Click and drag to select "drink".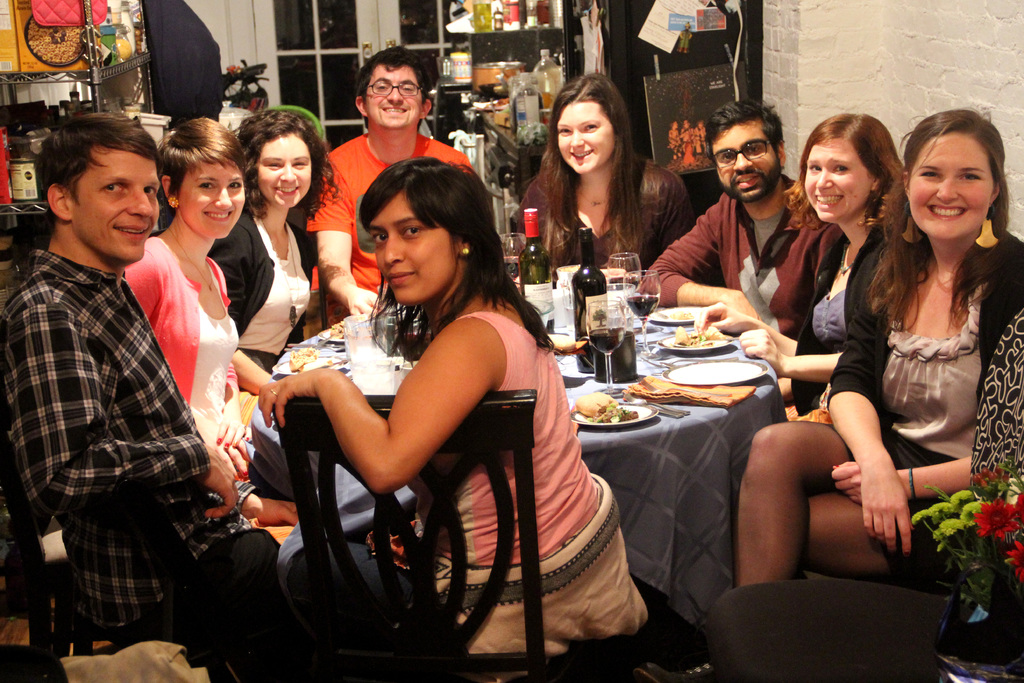
Selection: bbox=(533, 49, 563, 122).
